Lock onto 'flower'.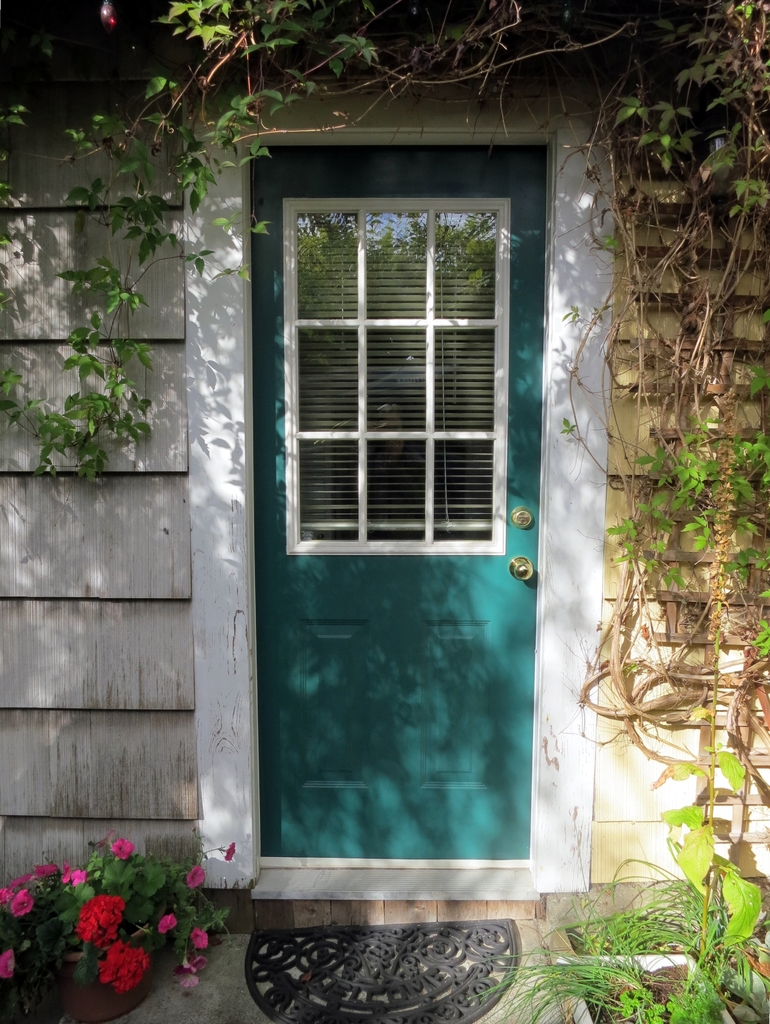
Locked: [left=65, top=886, right=122, bottom=945].
